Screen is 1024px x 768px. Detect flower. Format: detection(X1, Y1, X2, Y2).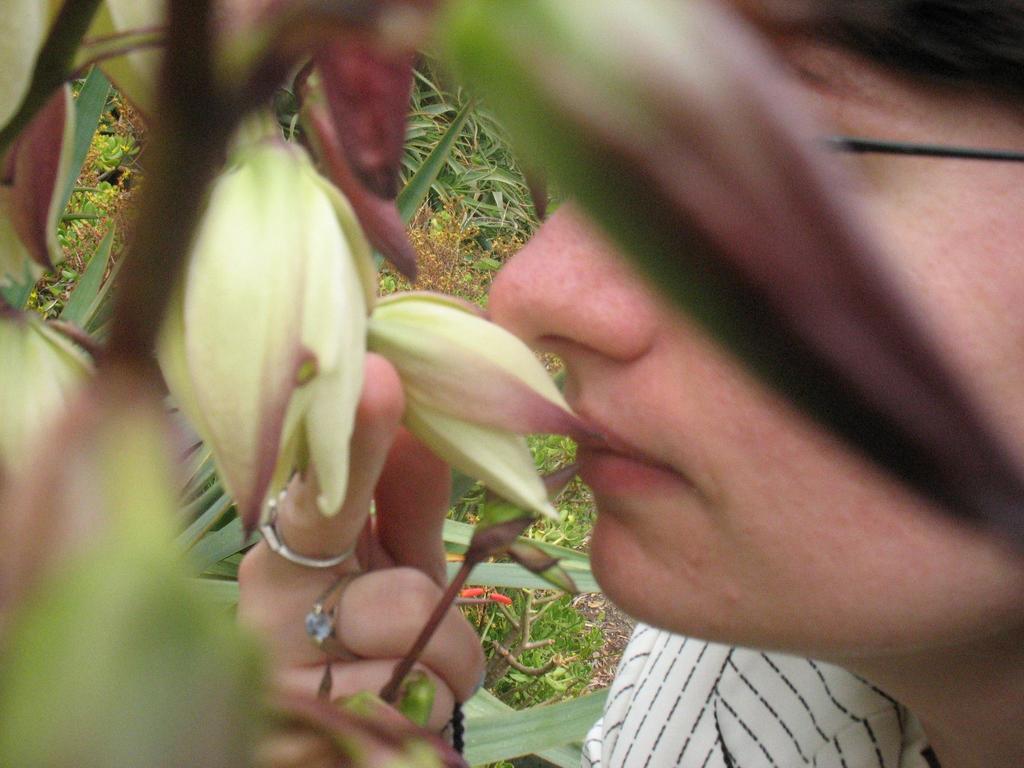
detection(347, 286, 605, 524).
